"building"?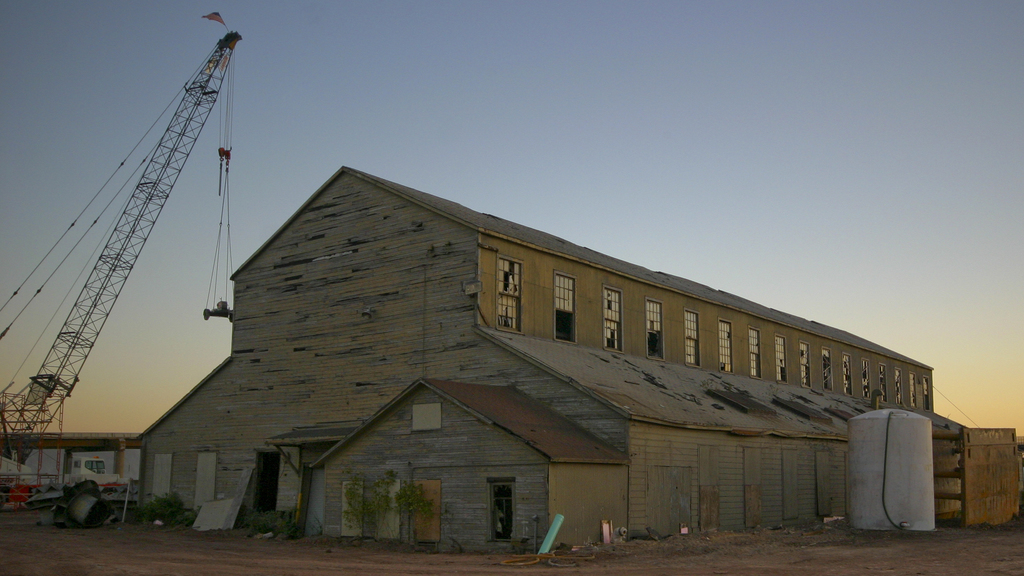
139:166:967:553
